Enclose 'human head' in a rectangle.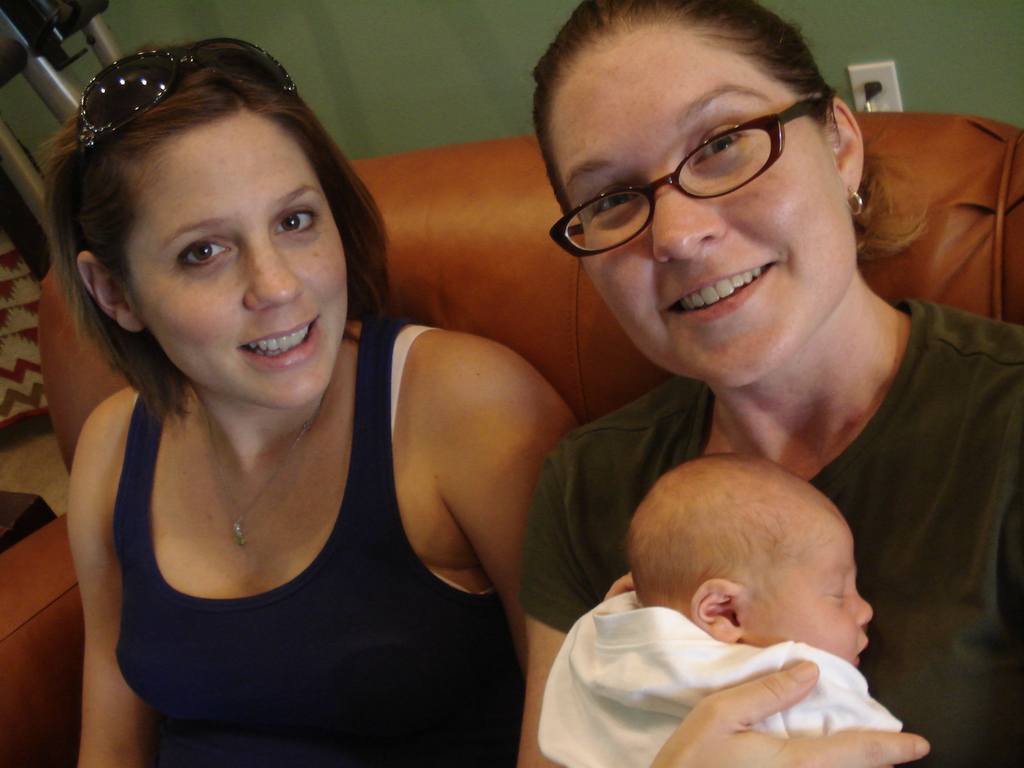
select_region(39, 36, 349, 412).
